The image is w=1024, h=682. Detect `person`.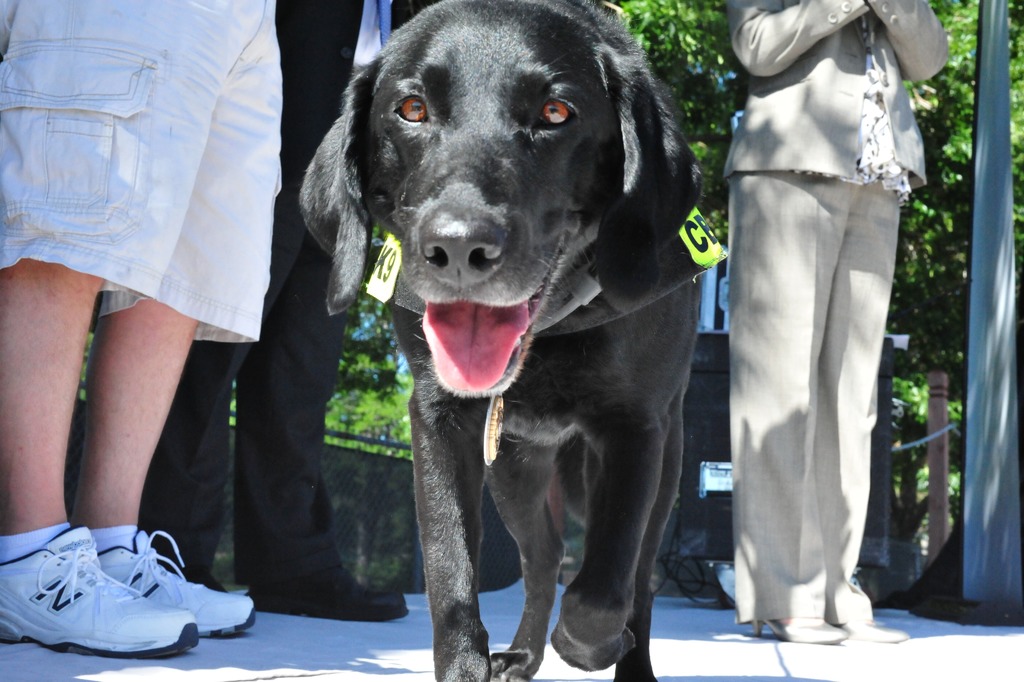
Detection: box(159, 0, 438, 615).
